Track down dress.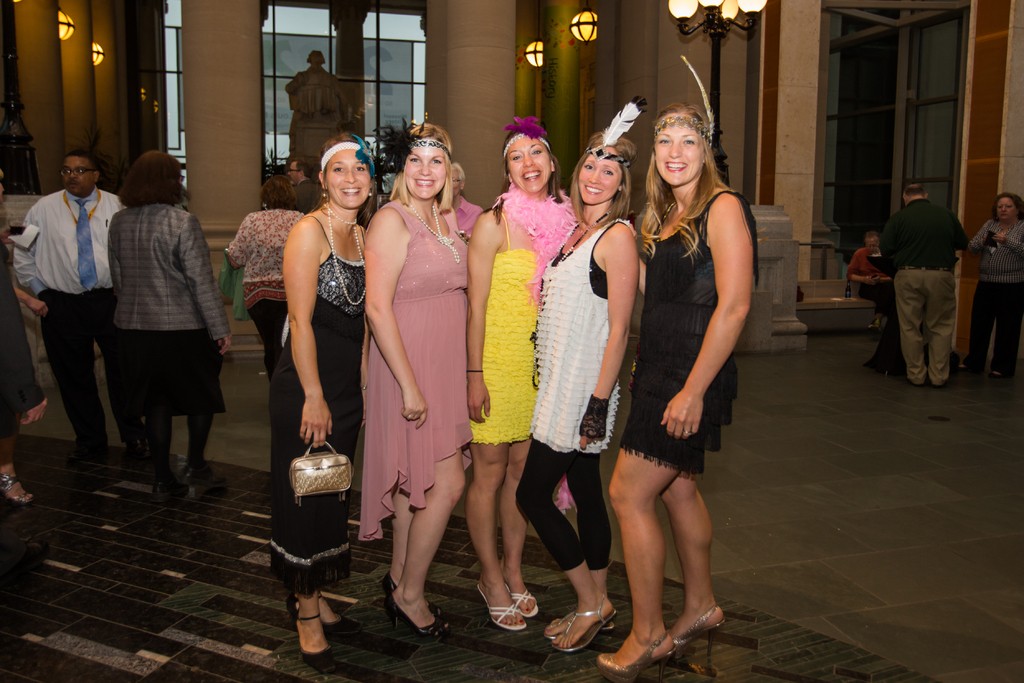
Tracked to 622,185,744,473.
